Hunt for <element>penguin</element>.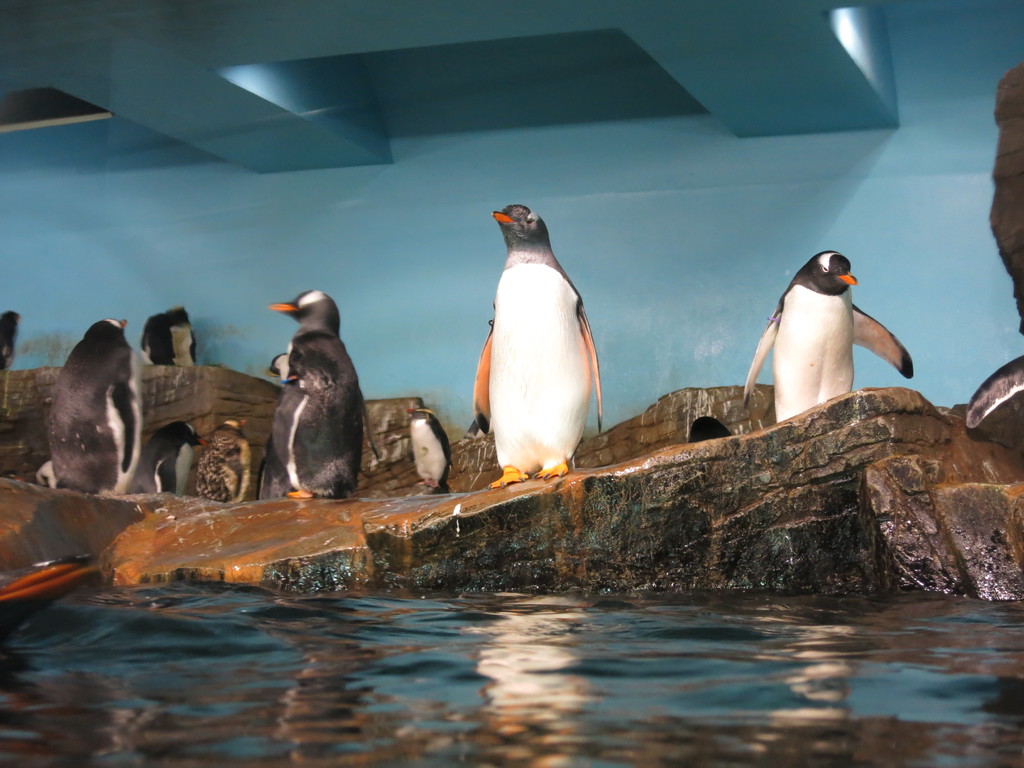
Hunted down at 406,406,454,498.
